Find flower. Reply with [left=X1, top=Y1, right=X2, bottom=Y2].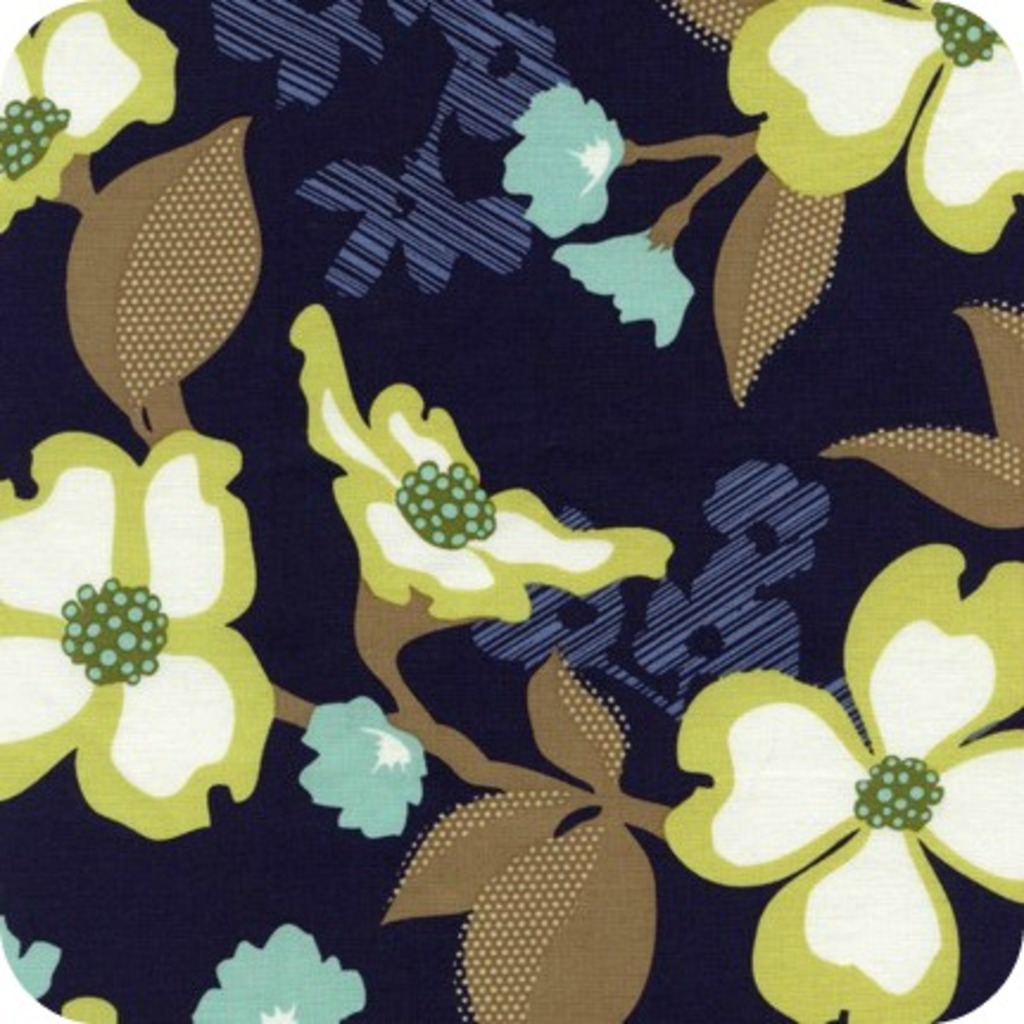
[left=295, top=152, right=537, bottom=302].
